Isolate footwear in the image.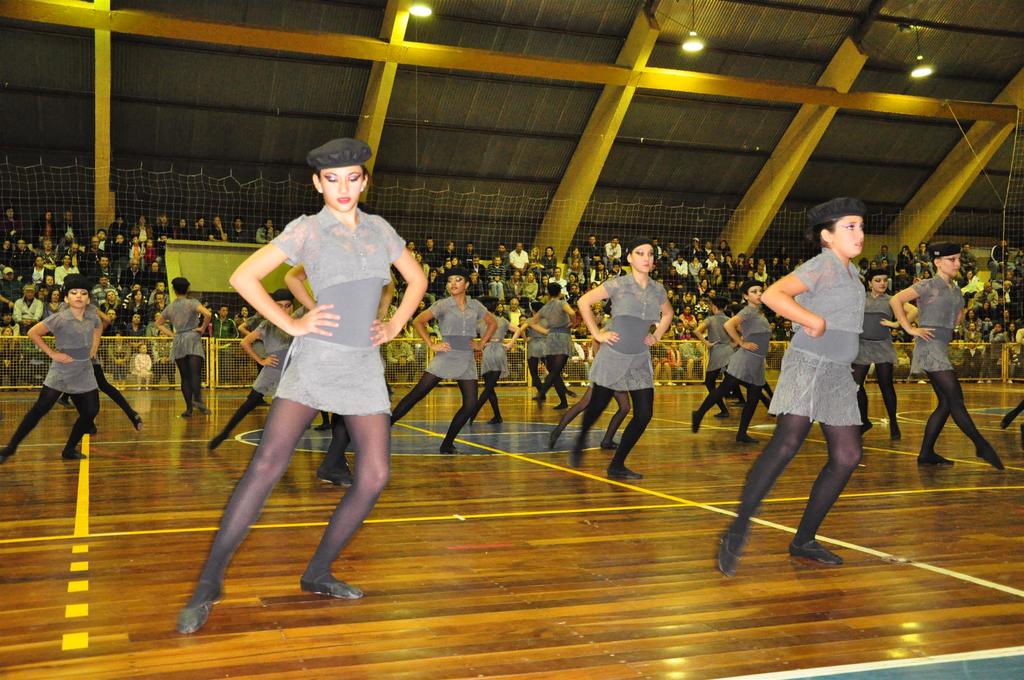
Isolated region: [x1=918, y1=447, x2=956, y2=465].
